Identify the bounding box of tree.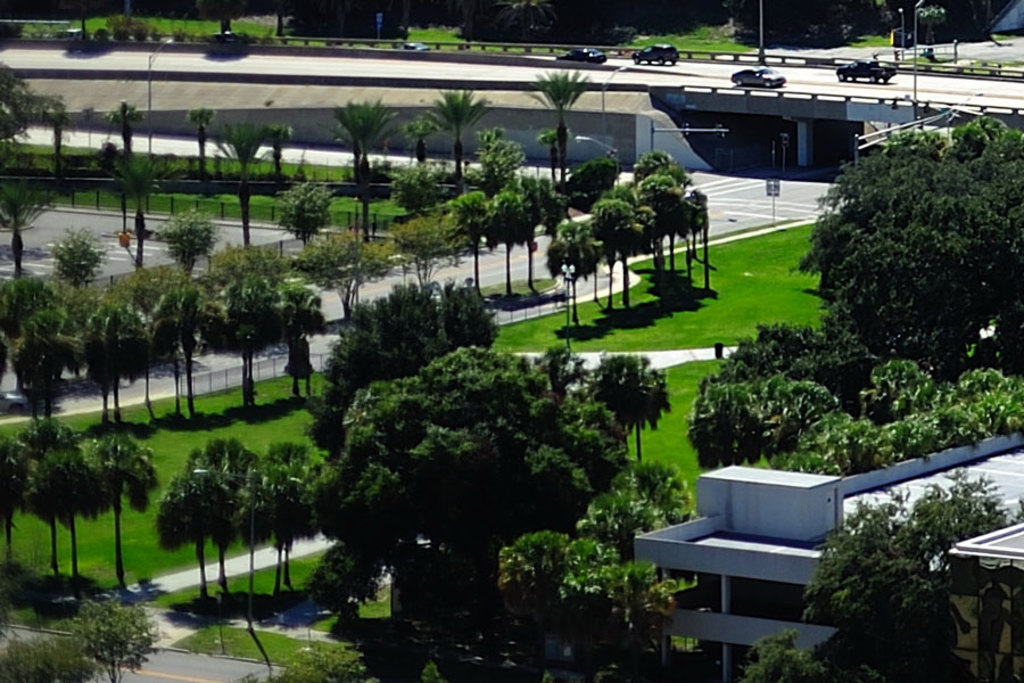
x1=321 y1=422 x2=597 y2=682.
